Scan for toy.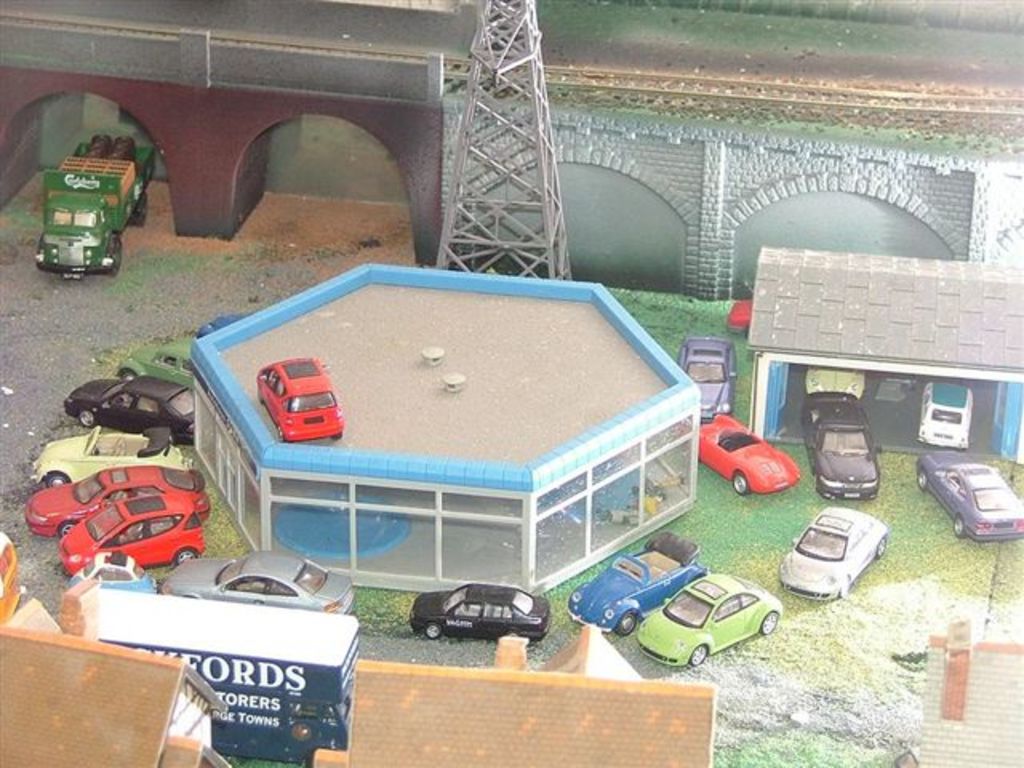
Scan result: bbox=[93, 594, 363, 766].
